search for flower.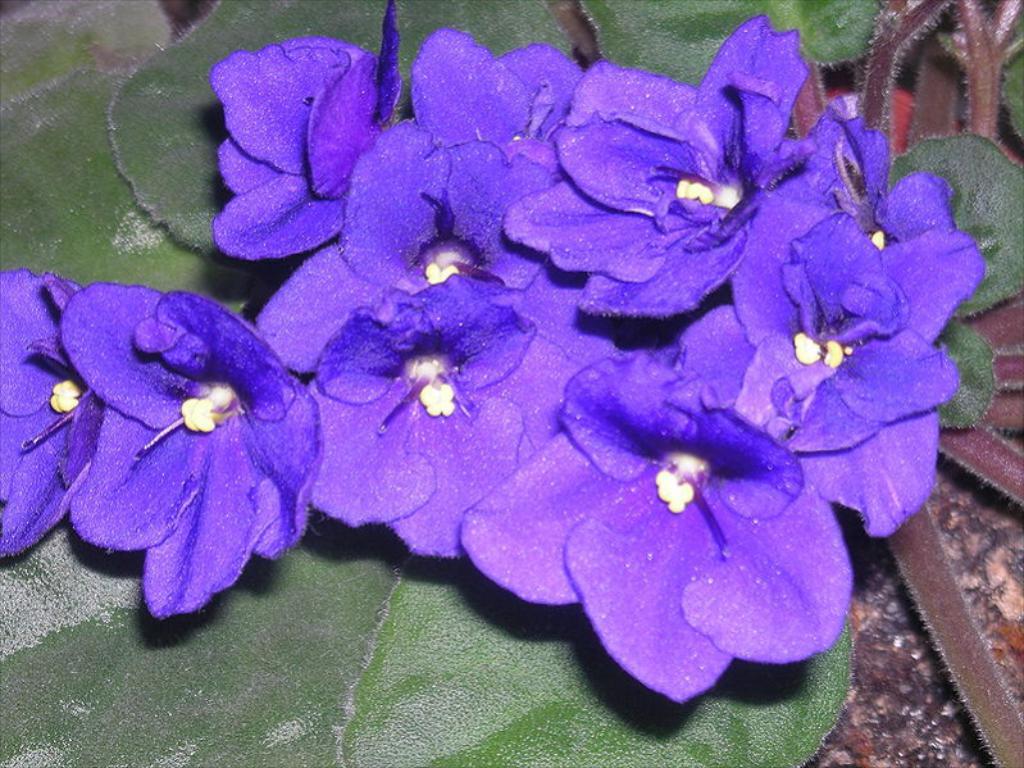
Found at bbox=[0, 265, 91, 558].
